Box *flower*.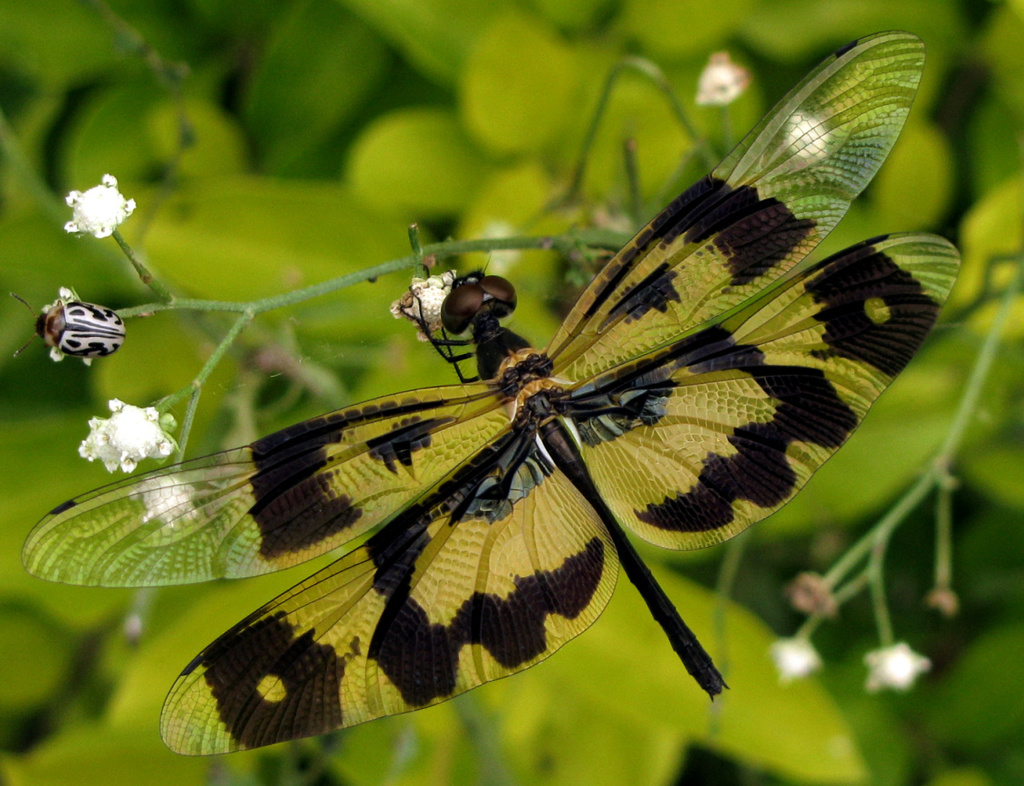
(x1=70, y1=396, x2=177, y2=484).
